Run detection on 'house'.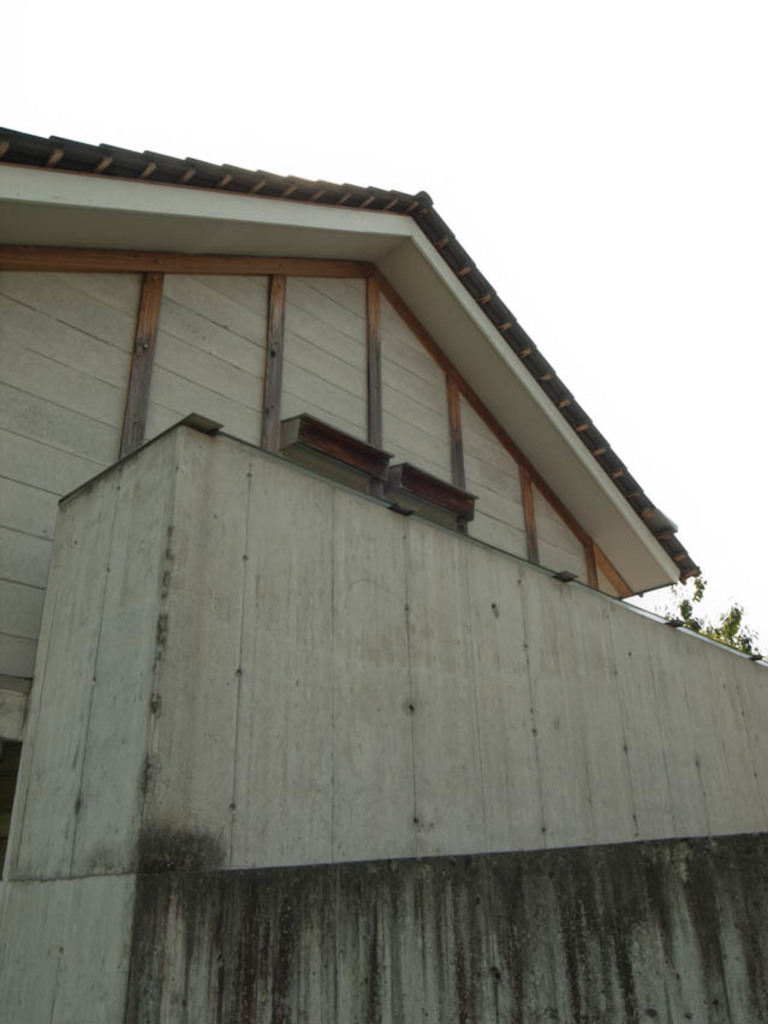
Result: Rect(5, 190, 767, 1023).
